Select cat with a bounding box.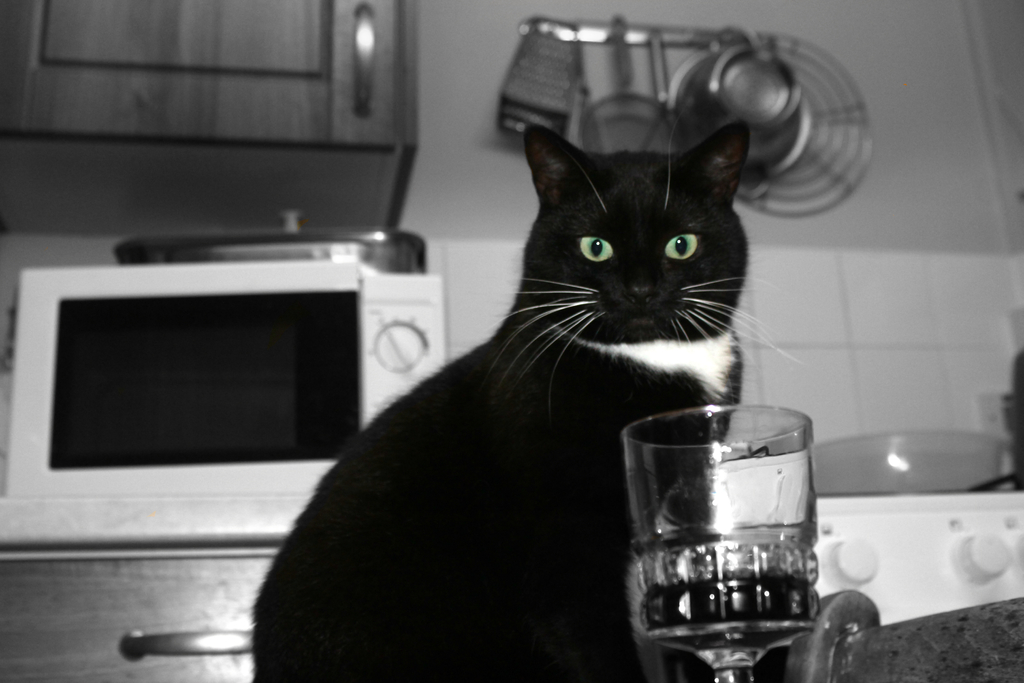
pyautogui.locateOnScreen(243, 117, 808, 682).
